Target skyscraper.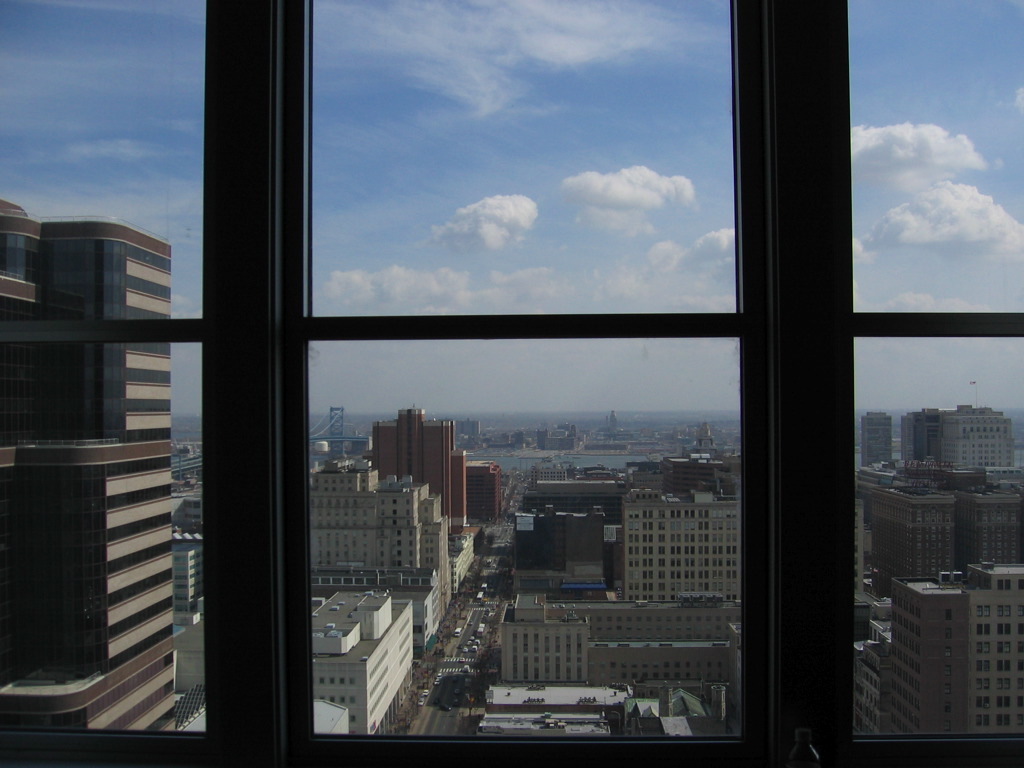
Target region: 695, 421, 712, 453.
